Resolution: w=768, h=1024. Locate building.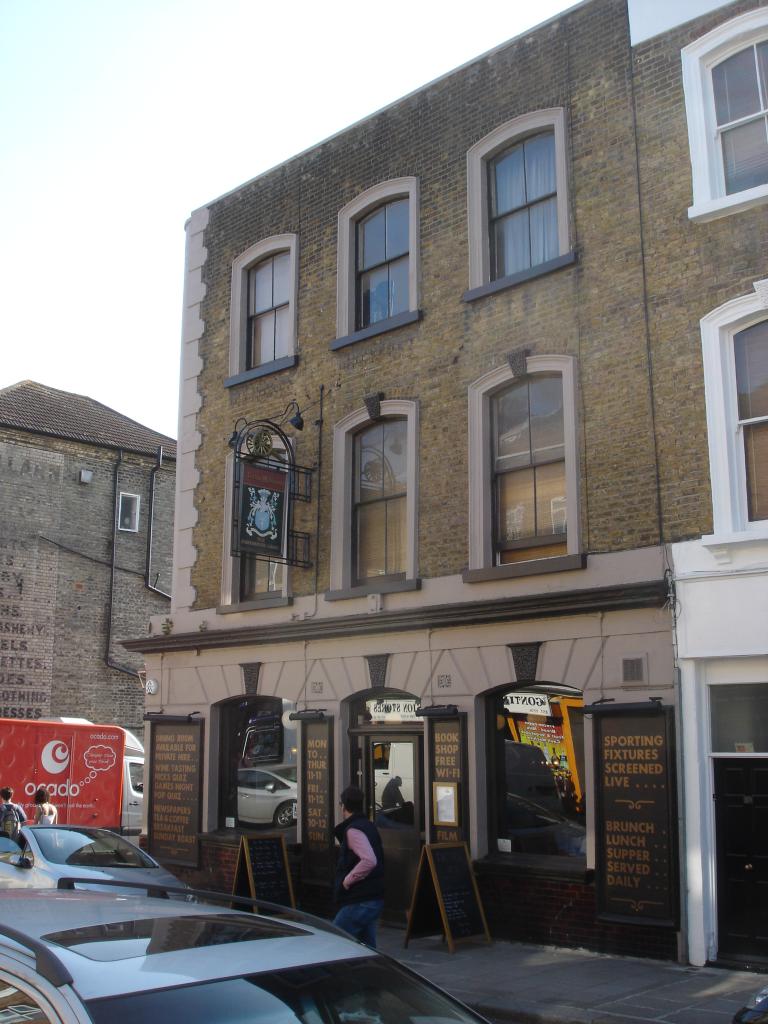
632, 4, 767, 975.
